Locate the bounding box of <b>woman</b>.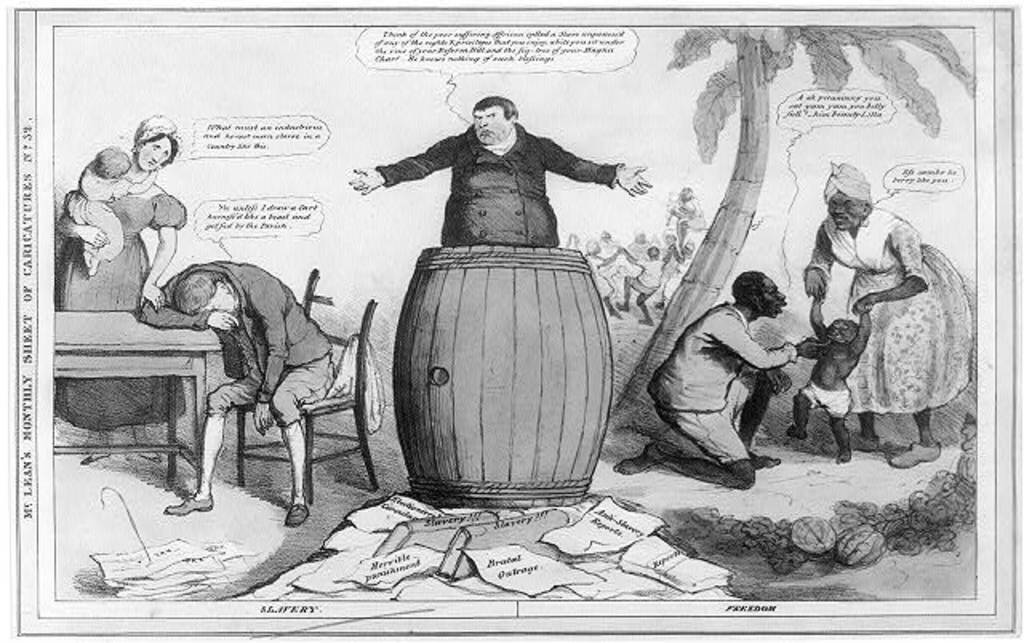
Bounding box: pyautogui.locateOnScreen(53, 115, 189, 464).
